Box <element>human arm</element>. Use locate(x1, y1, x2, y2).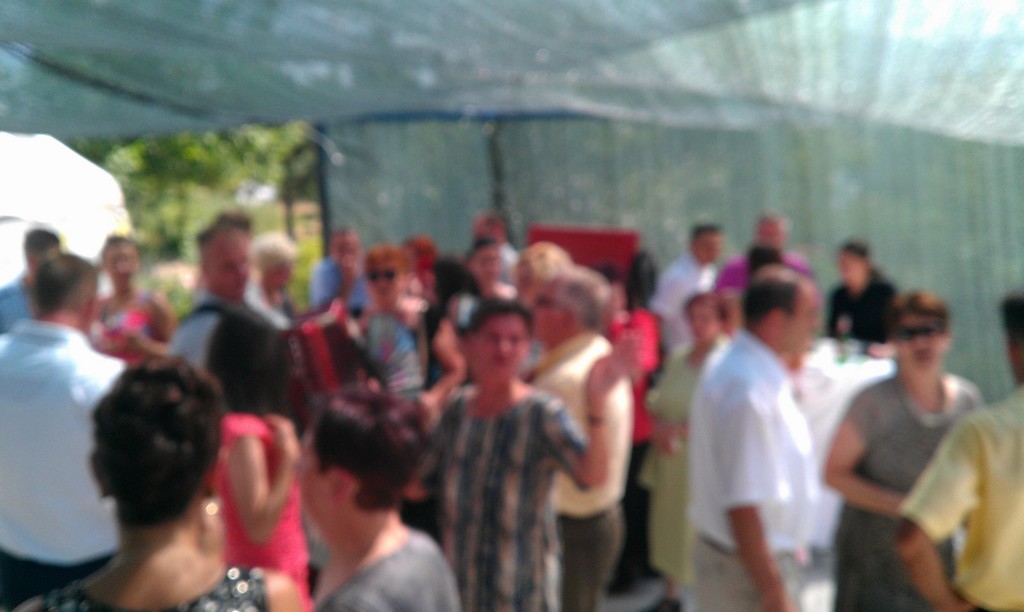
locate(399, 324, 484, 483).
